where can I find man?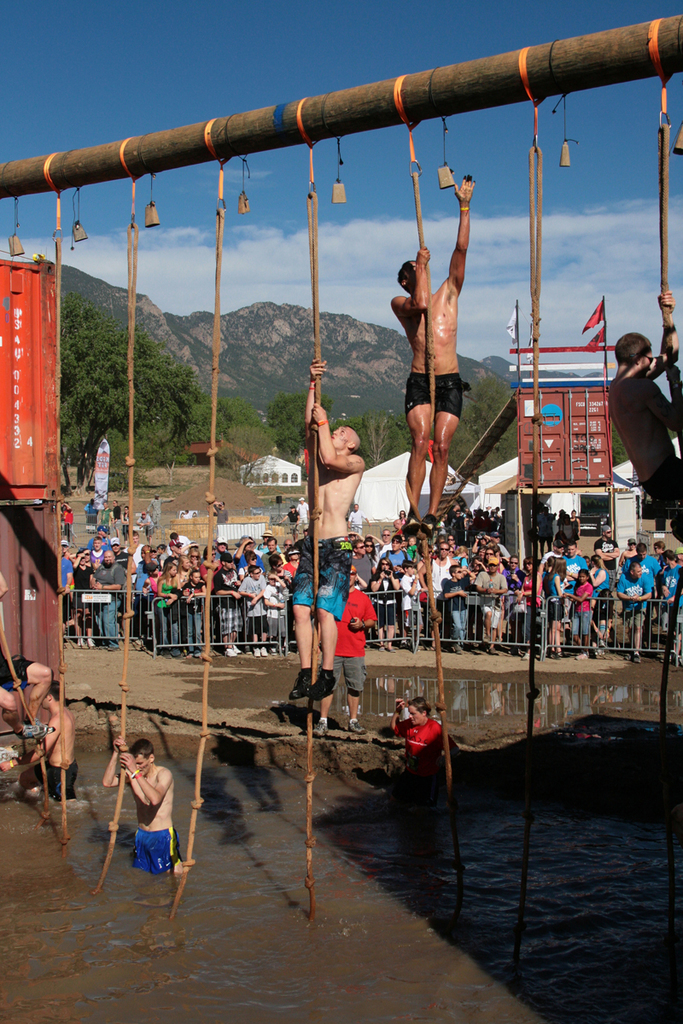
You can find it at [x1=284, y1=358, x2=369, y2=702].
